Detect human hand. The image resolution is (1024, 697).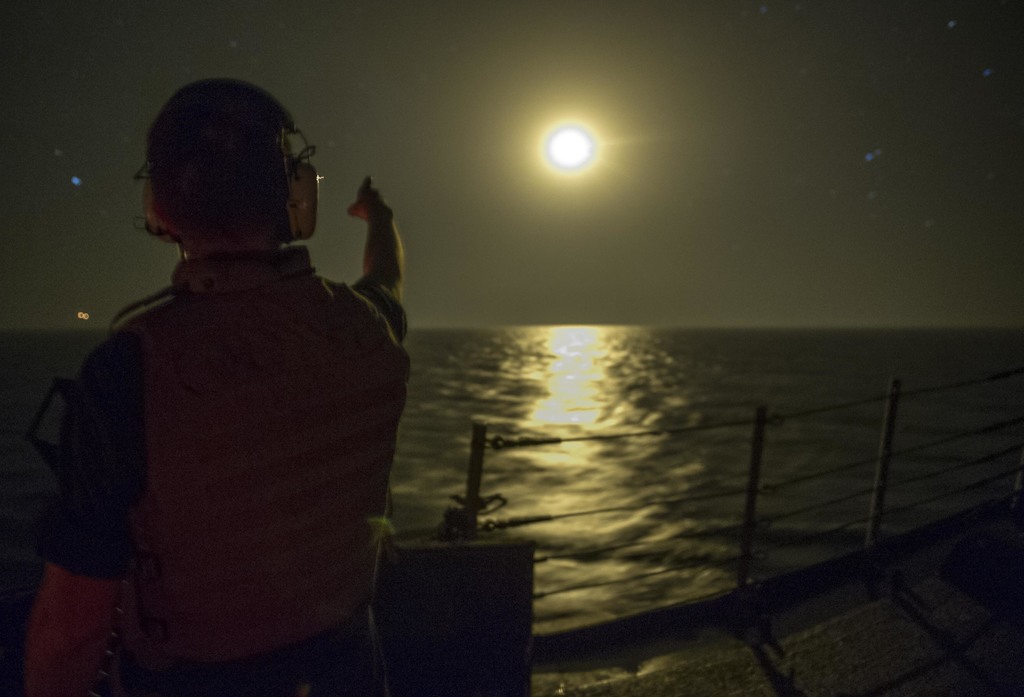
bbox(345, 170, 388, 216).
